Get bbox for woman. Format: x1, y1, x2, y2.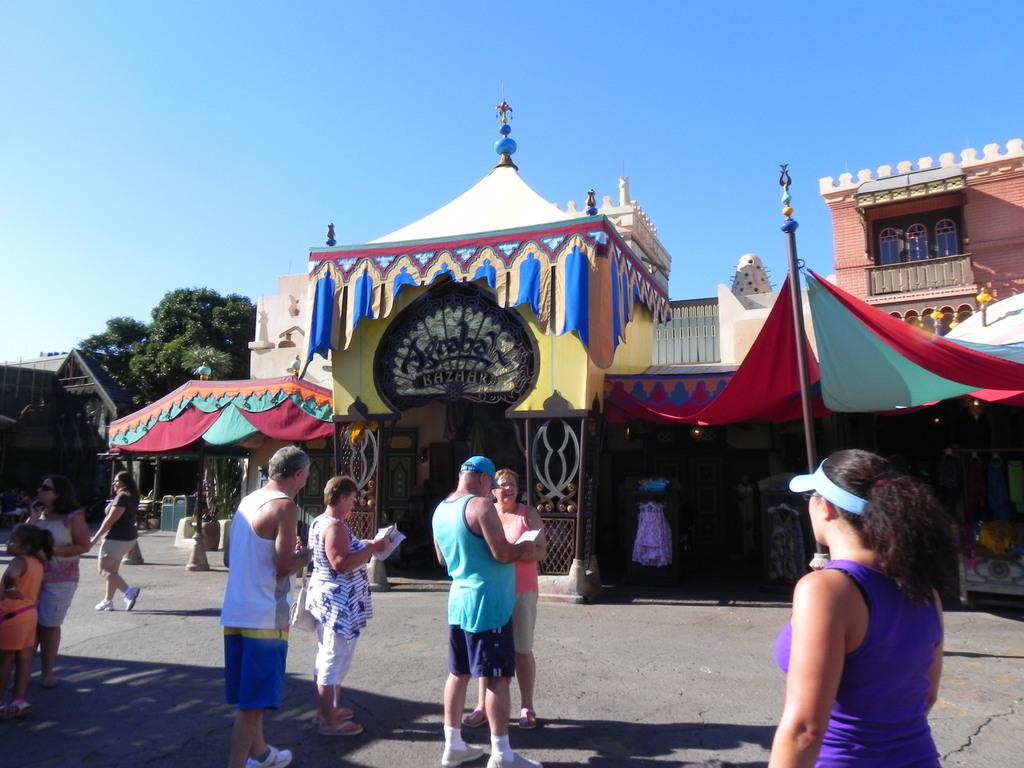
461, 471, 548, 732.
